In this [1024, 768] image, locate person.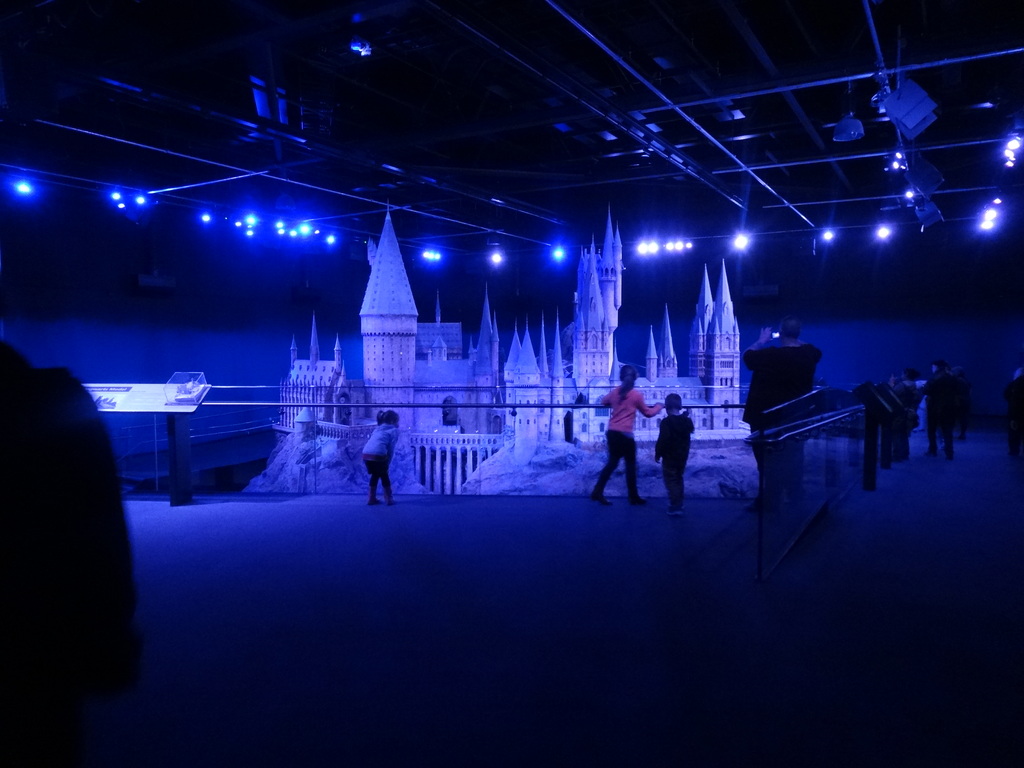
Bounding box: 655:392:694:516.
